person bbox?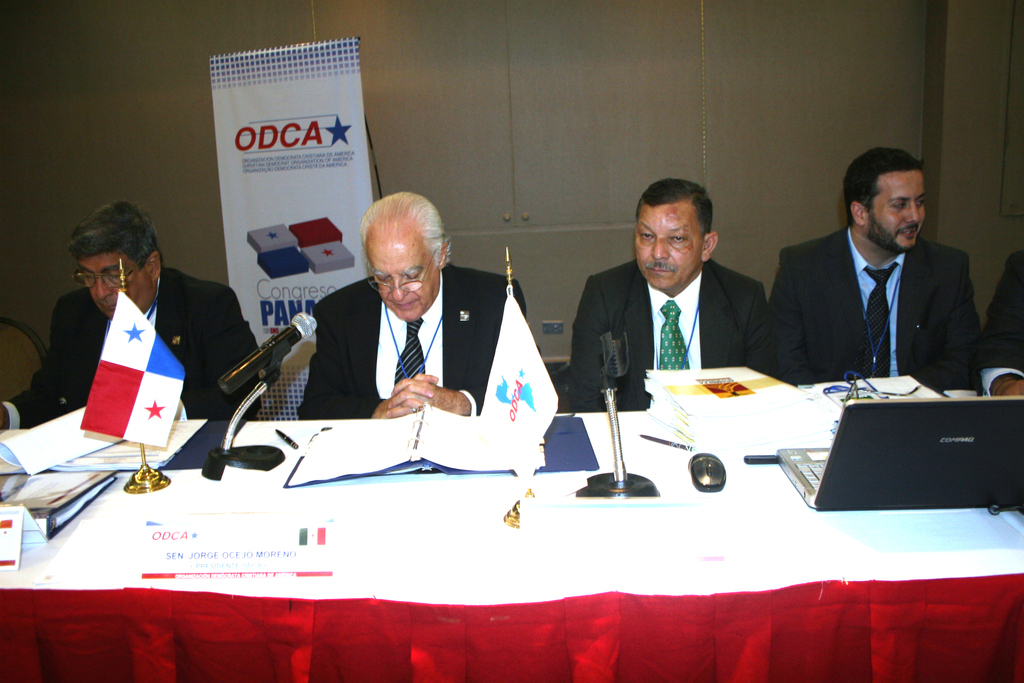
x1=552 y1=173 x2=785 y2=415
